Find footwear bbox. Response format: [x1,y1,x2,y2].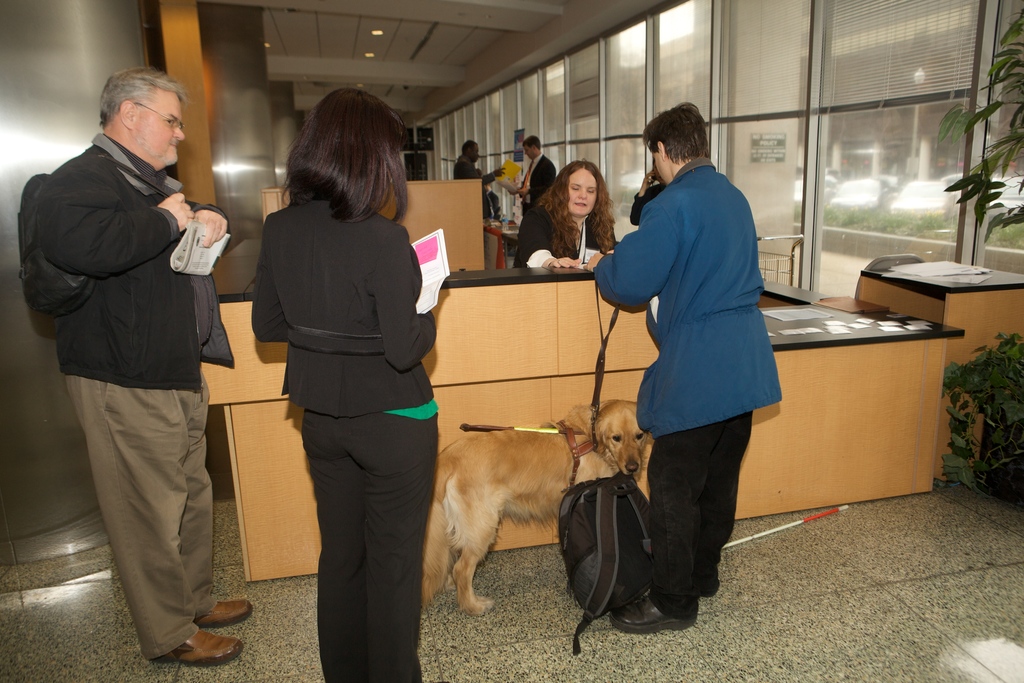
[154,623,239,663].
